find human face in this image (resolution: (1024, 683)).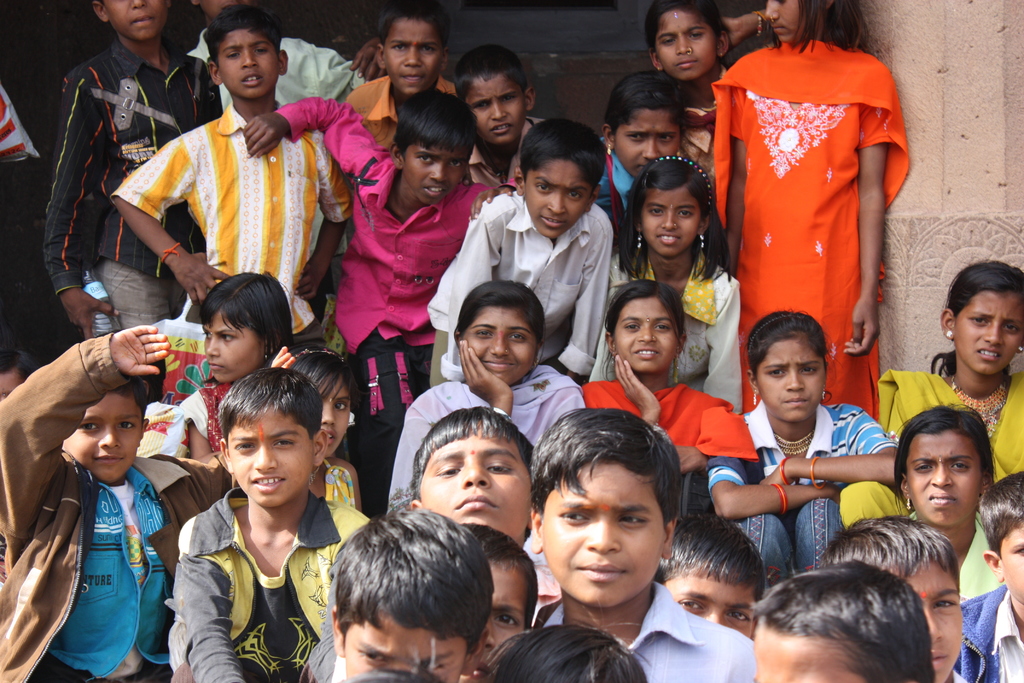
319:370:348:450.
